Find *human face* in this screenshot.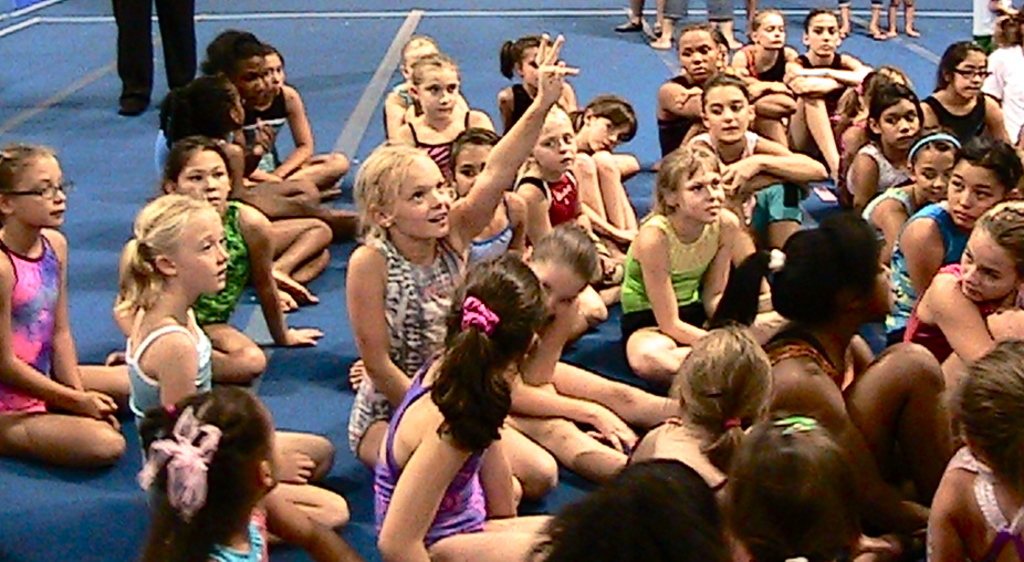
The bounding box for *human face* is 387,155,451,236.
